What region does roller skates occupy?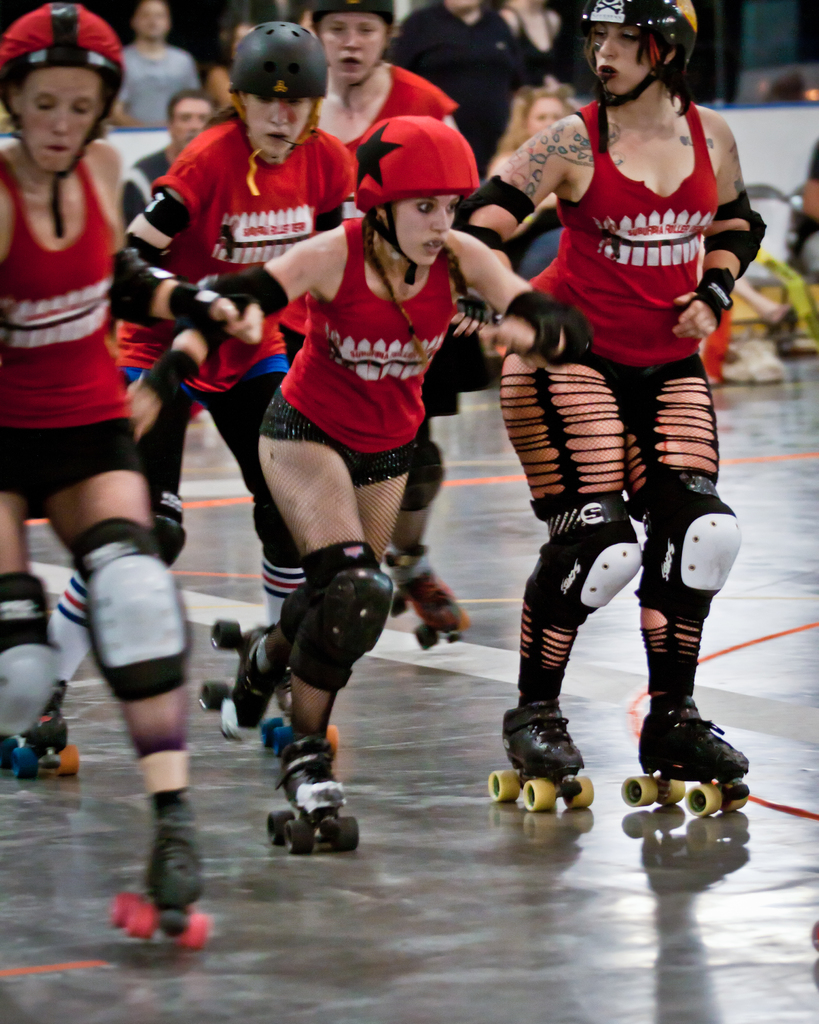
0,729,19,774.
